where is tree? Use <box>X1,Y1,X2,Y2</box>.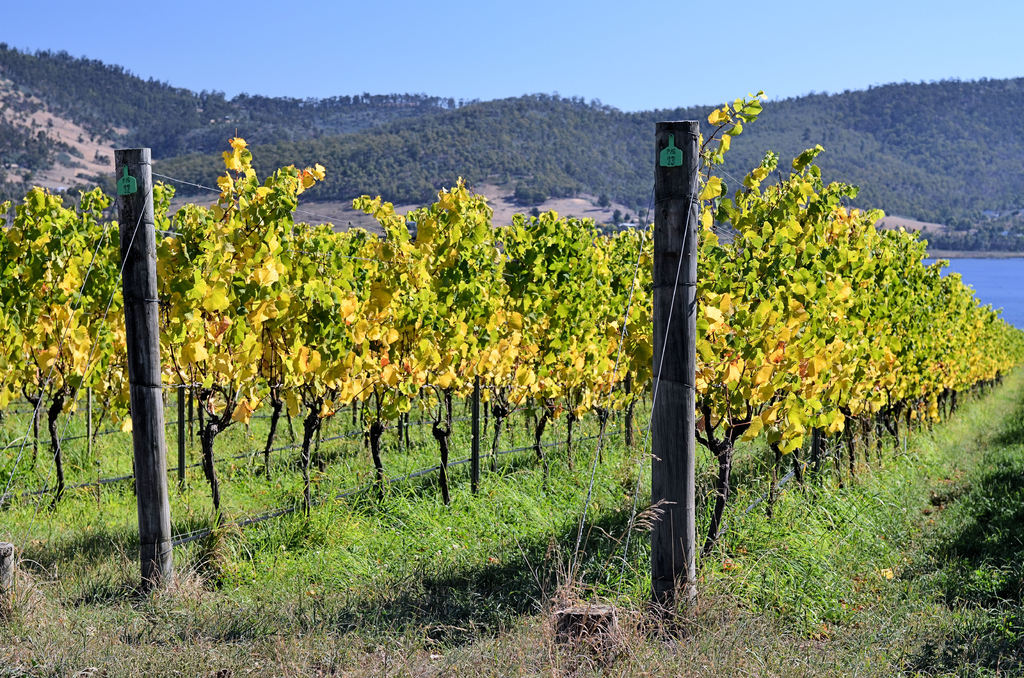
<box>150,88,667,207</box>.
